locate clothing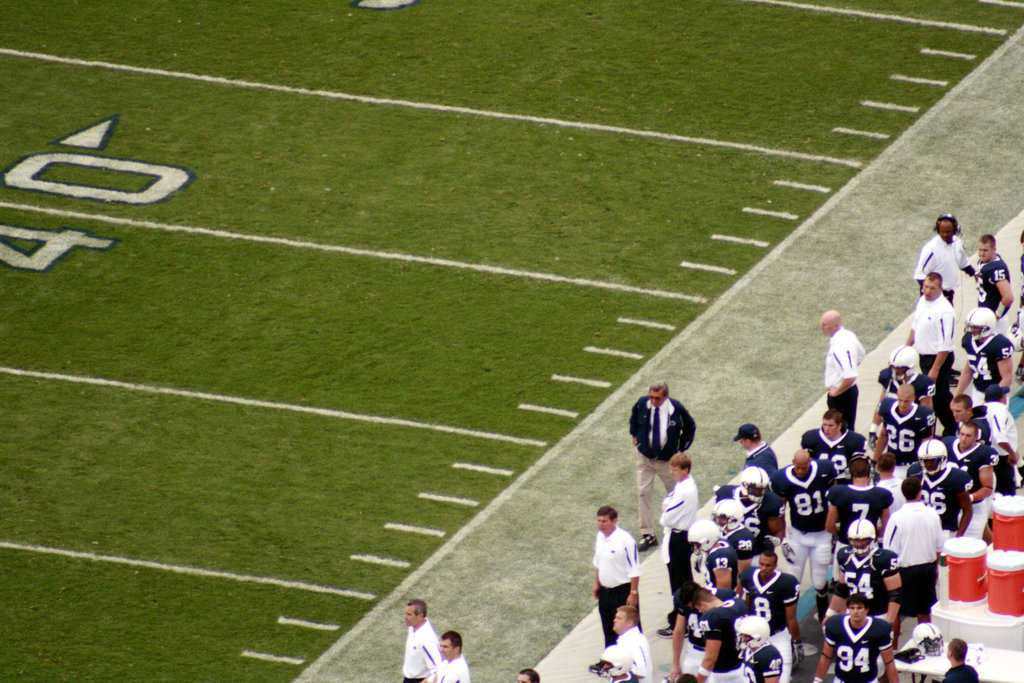
rect(625, 395, 699, 536)
